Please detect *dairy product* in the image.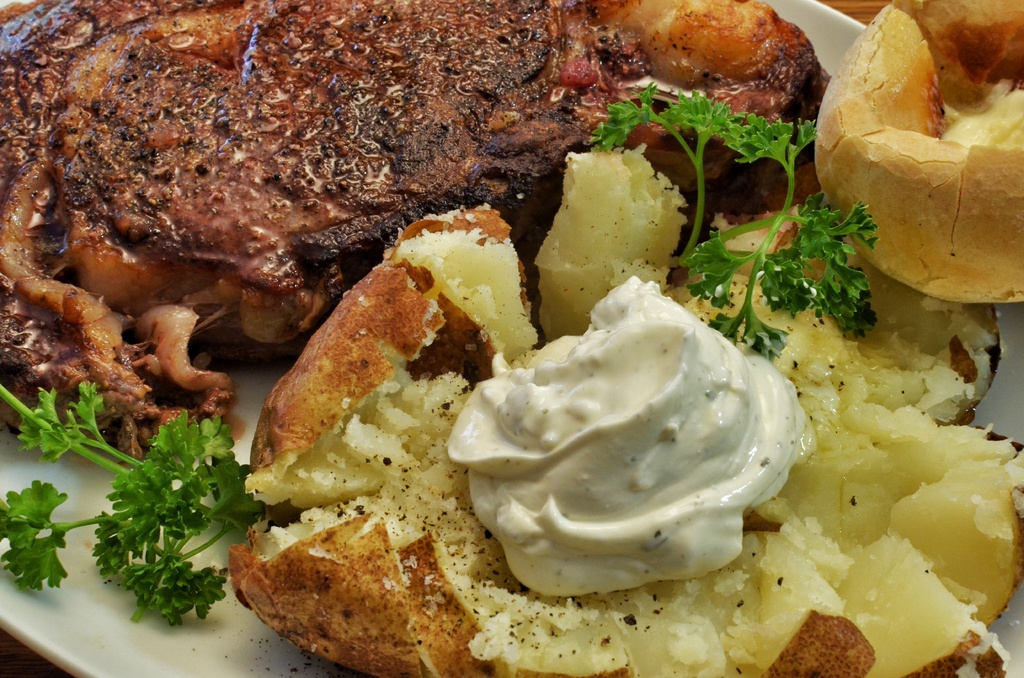
<bbox>452, 280, 821, 590</bbox>.
